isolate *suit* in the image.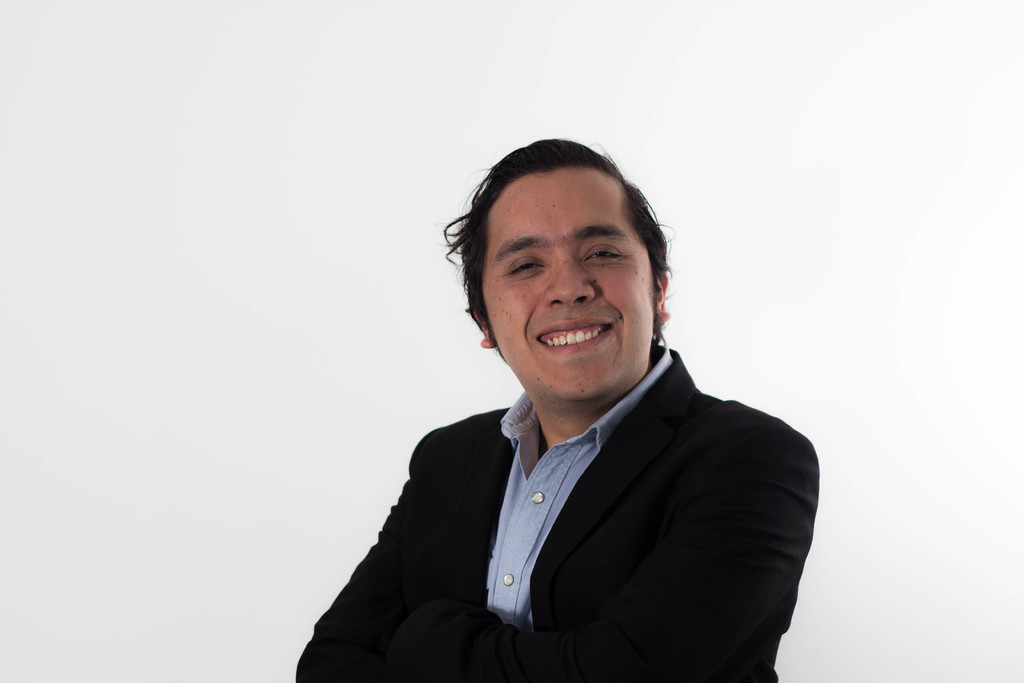
Isolated region: 318, 302, 826, 674.
